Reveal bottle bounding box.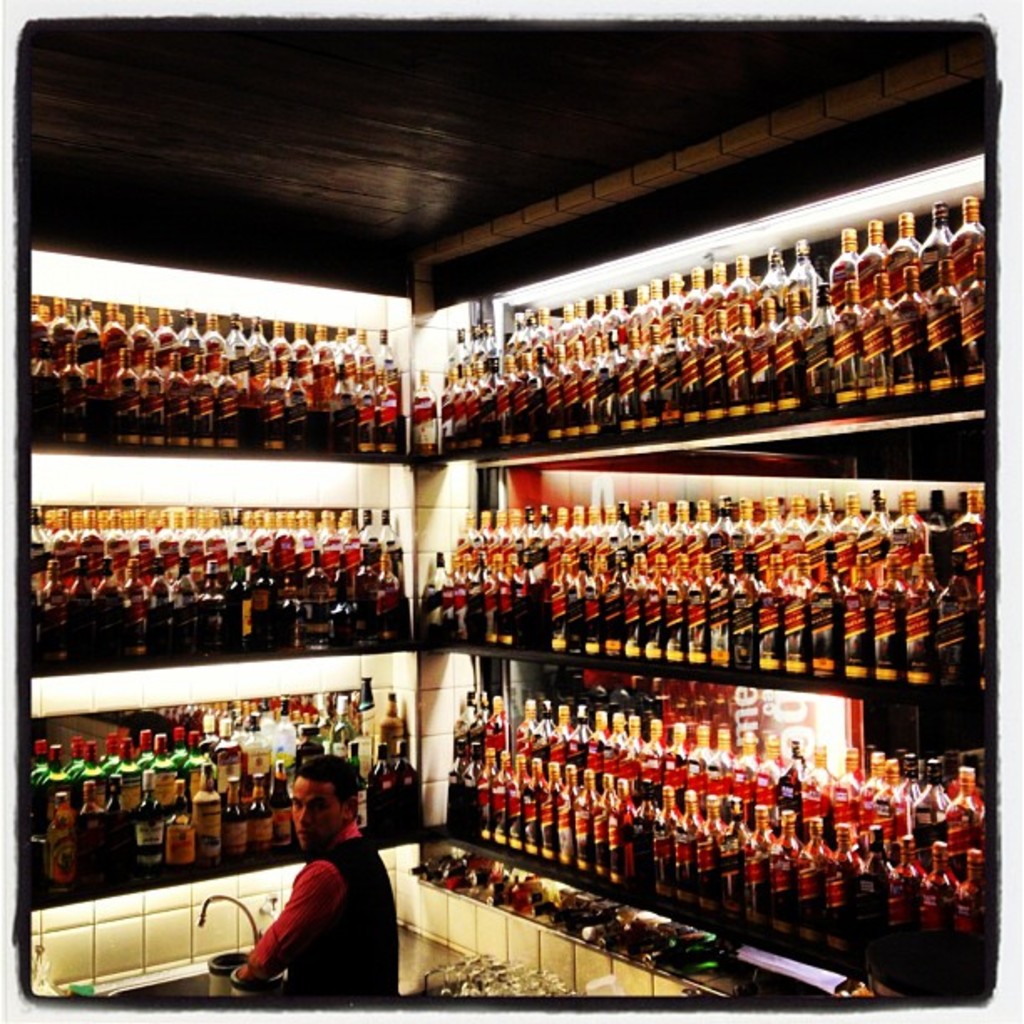
Revealed: box(356, 326, 371, 387).
